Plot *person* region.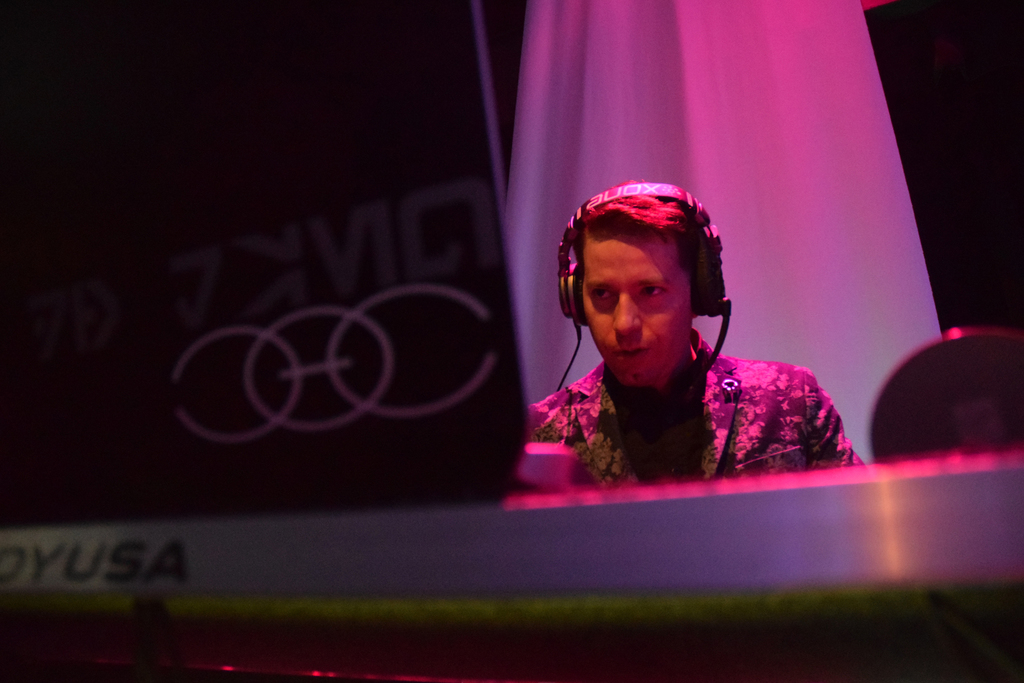
Plotted at crop(514, 177, 826, 493).
